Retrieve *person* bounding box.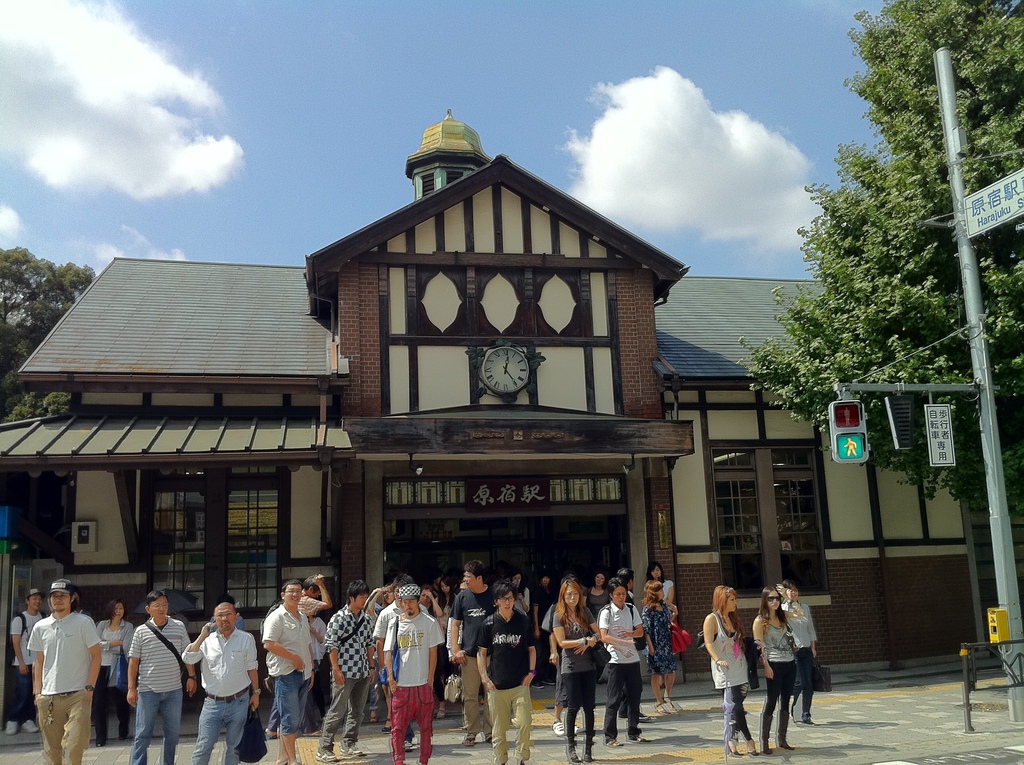
Bounding box: x1=87 y1=599 x2=136 y2=754.
